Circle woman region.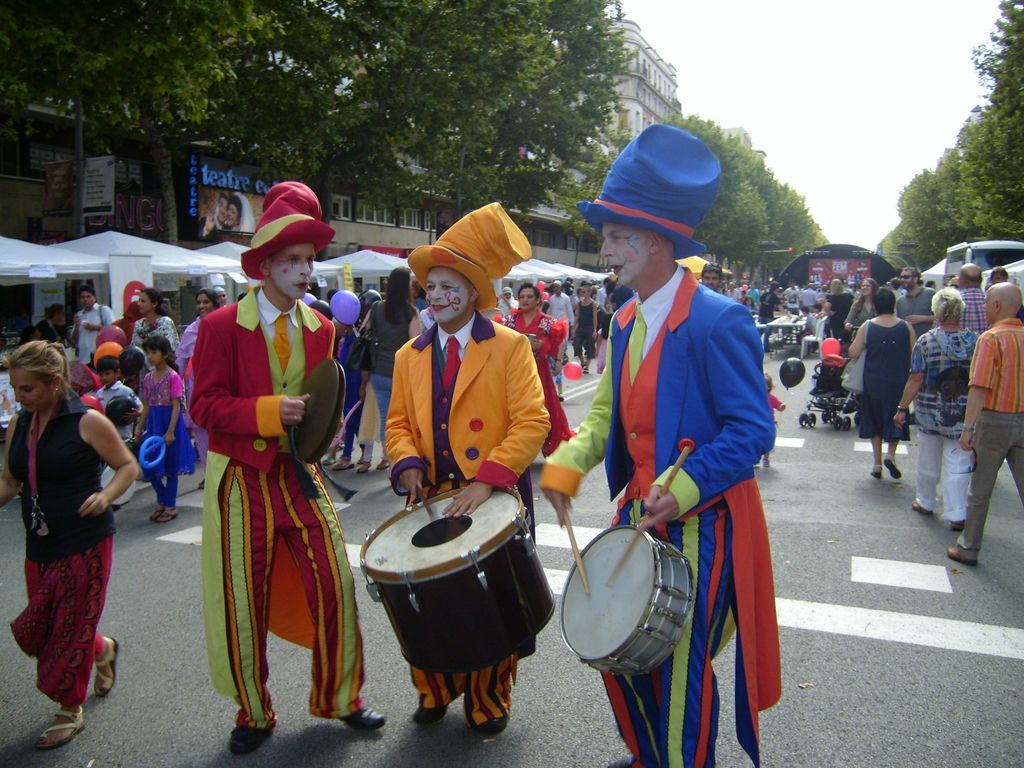
Region: pyautogui.locateOnScreen(571, 284, 602, 372).
